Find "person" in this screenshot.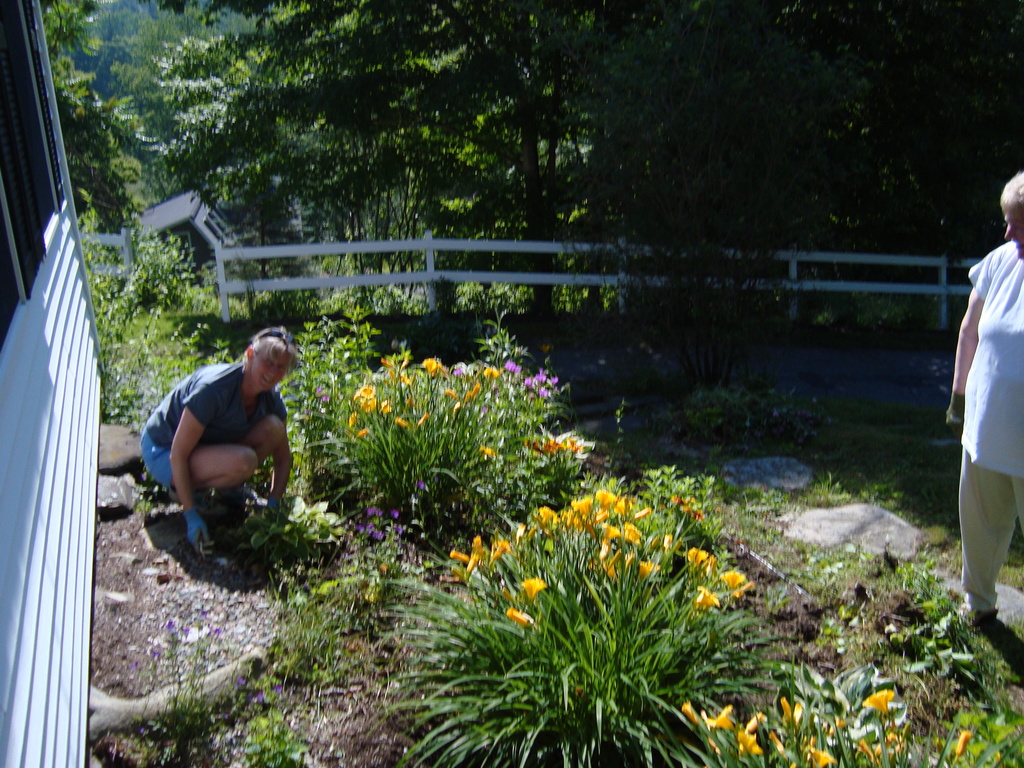
The bounding box for "person" is {"left": 136, "top": 305, "right": 308, "bottom": 584}.
